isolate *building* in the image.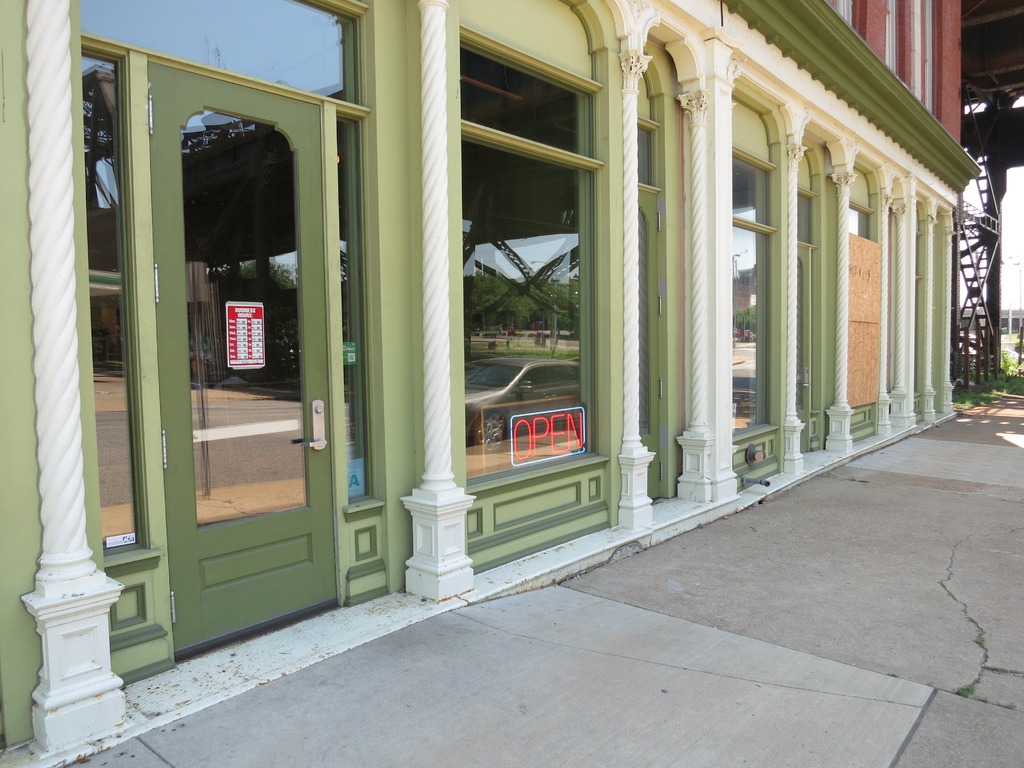
Isolated region: crop(0, 0, 984, 764).
